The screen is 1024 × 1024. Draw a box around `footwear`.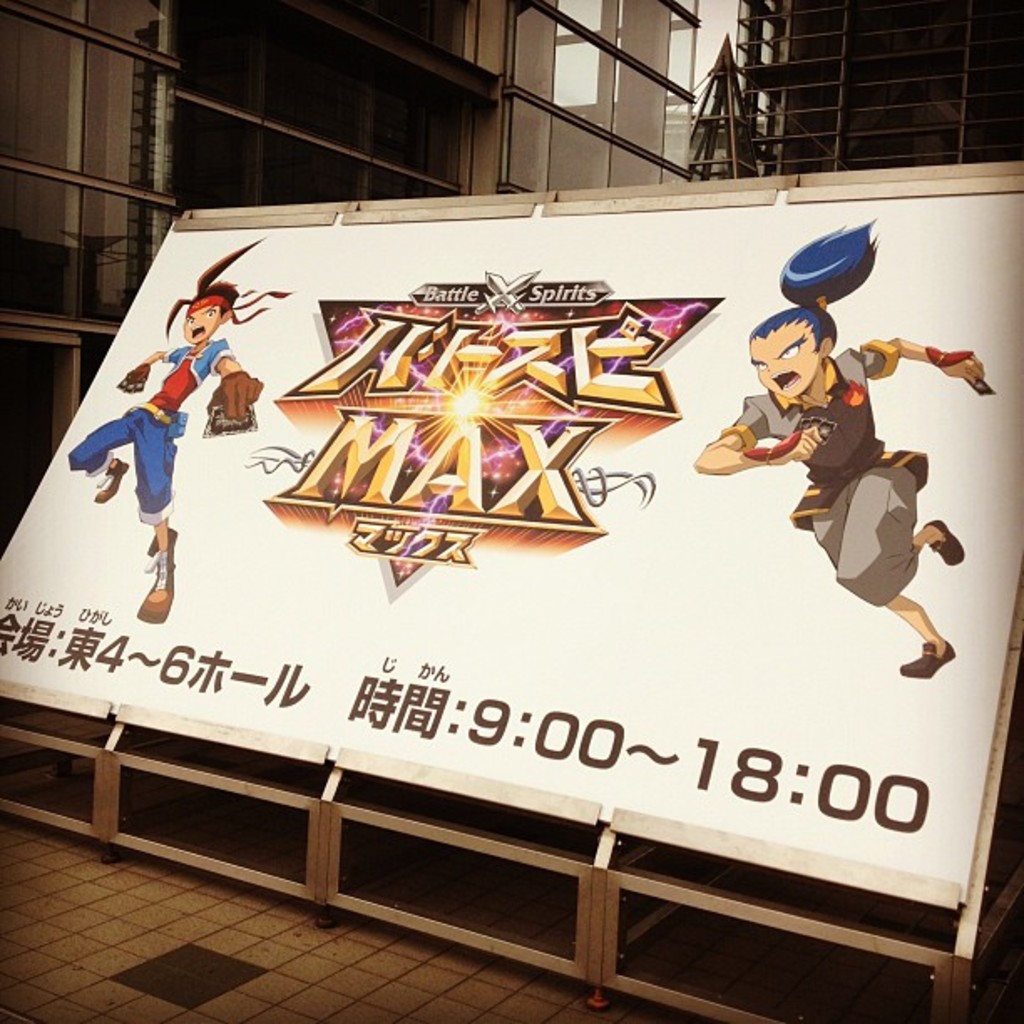
{"x1": 134, "y1": 522, "x2": 182, "y2": 619}.
